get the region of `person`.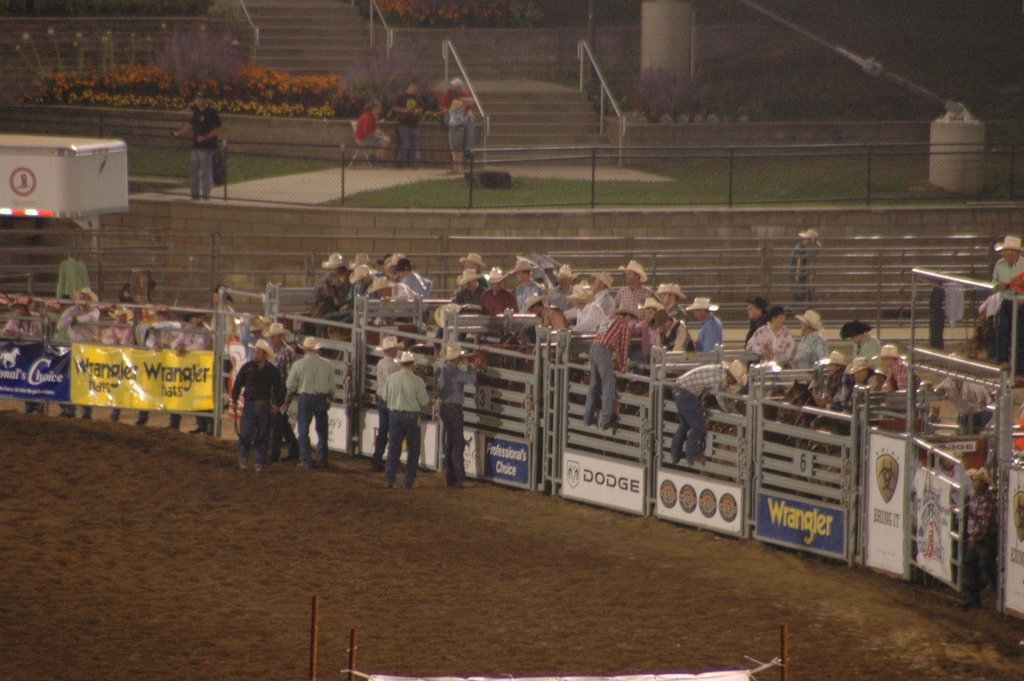
<bbox>239, 314, 271, 361</bbox>.
